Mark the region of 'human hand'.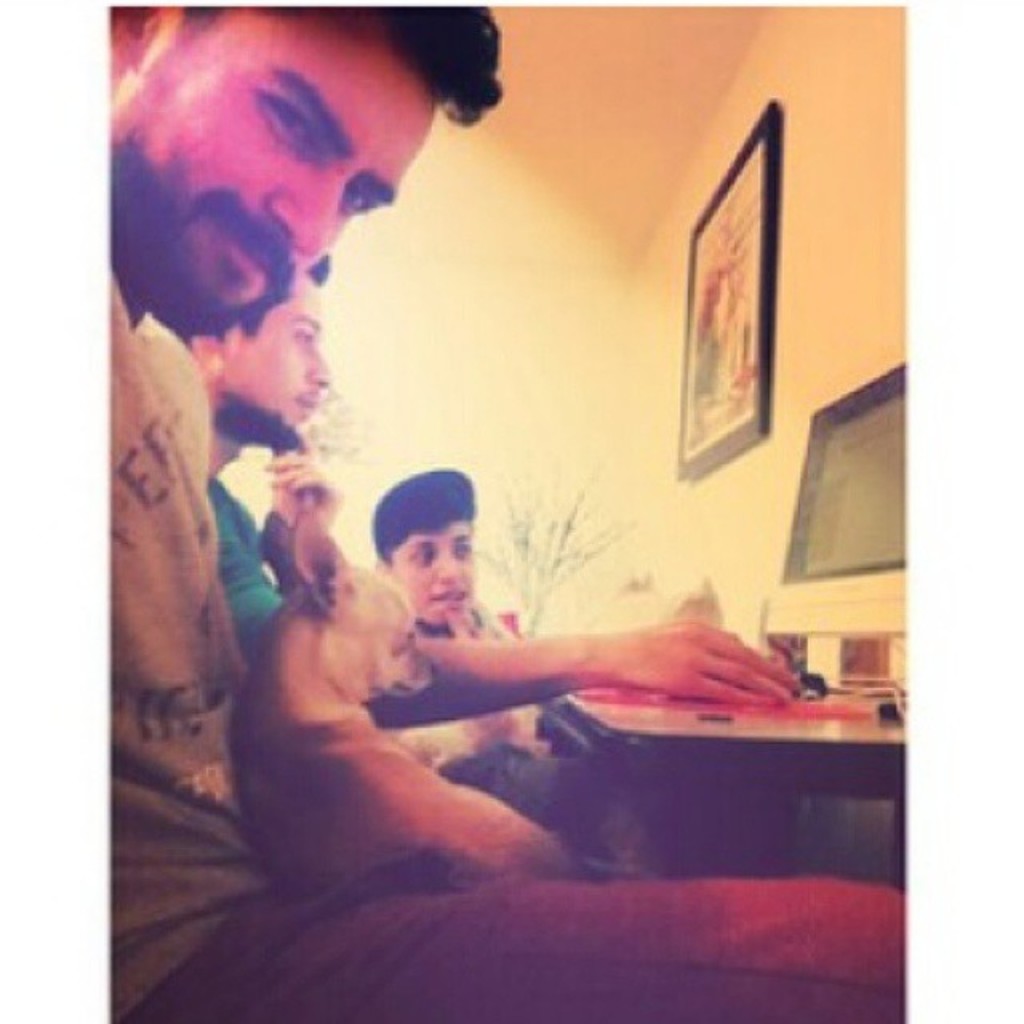
Region: x1=262 y1=421 x2=346 y2=541.
